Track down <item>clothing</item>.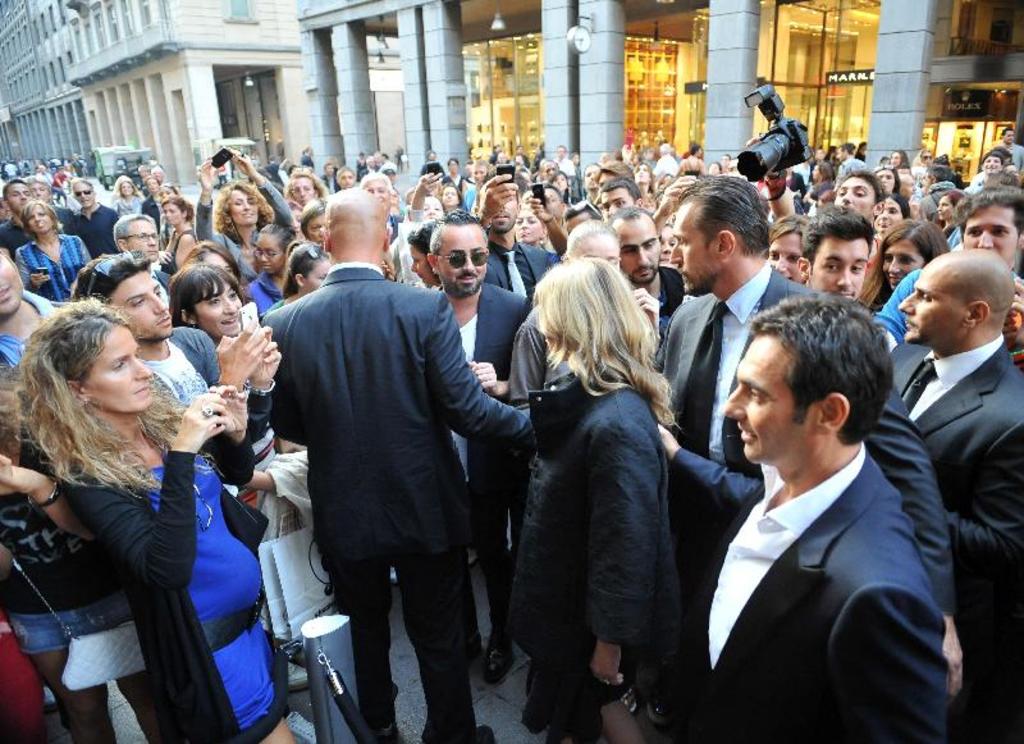
Tracked to x1=393, y1=202, x2=424, y2=283.
